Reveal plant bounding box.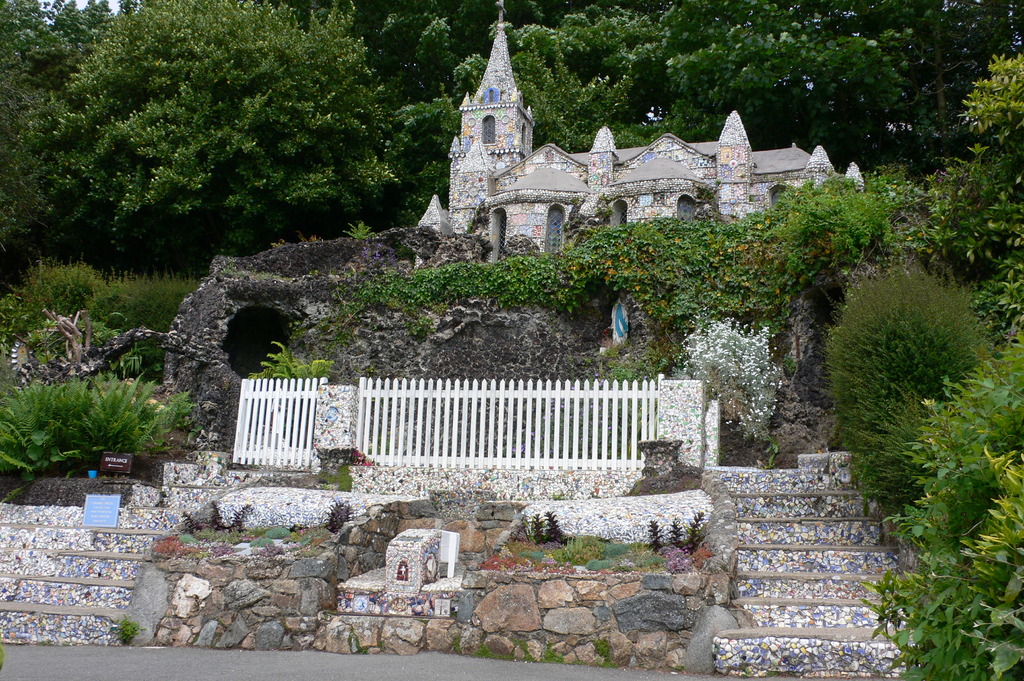
Revealed: box(300, 524, 317, 546).
